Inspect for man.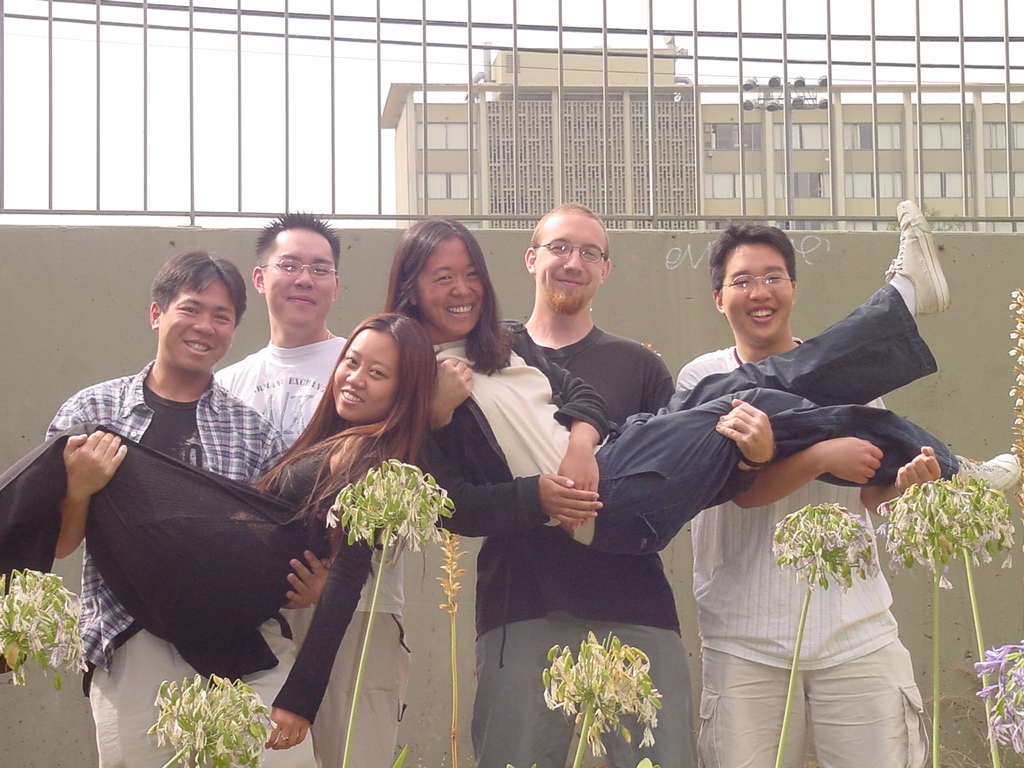
Inspection: detection(208, 209, 406, 765).
